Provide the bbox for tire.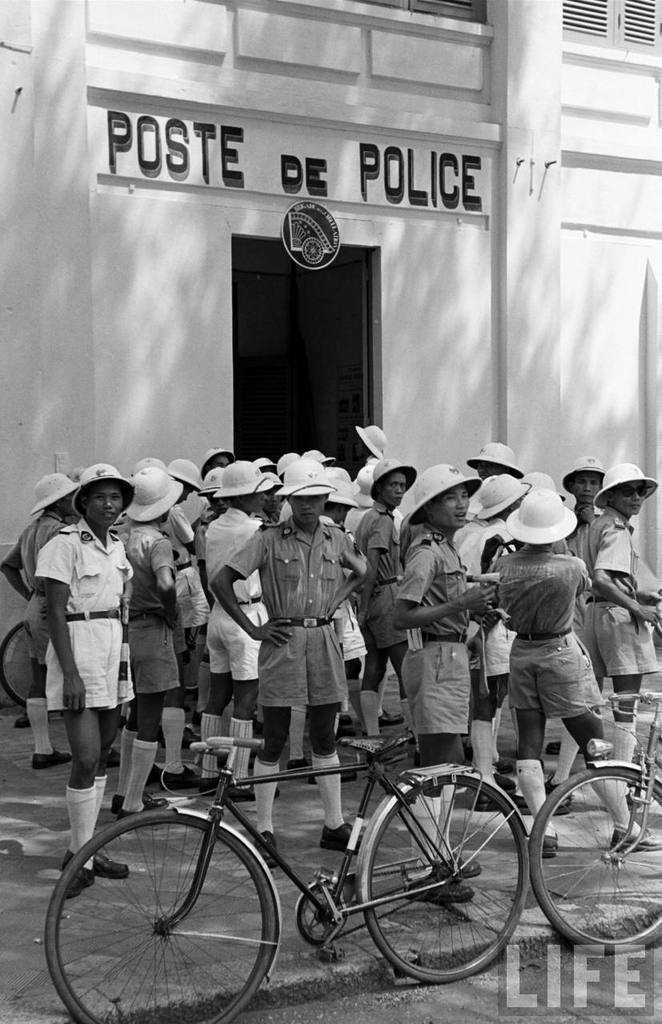
(46,811,276,1023).
